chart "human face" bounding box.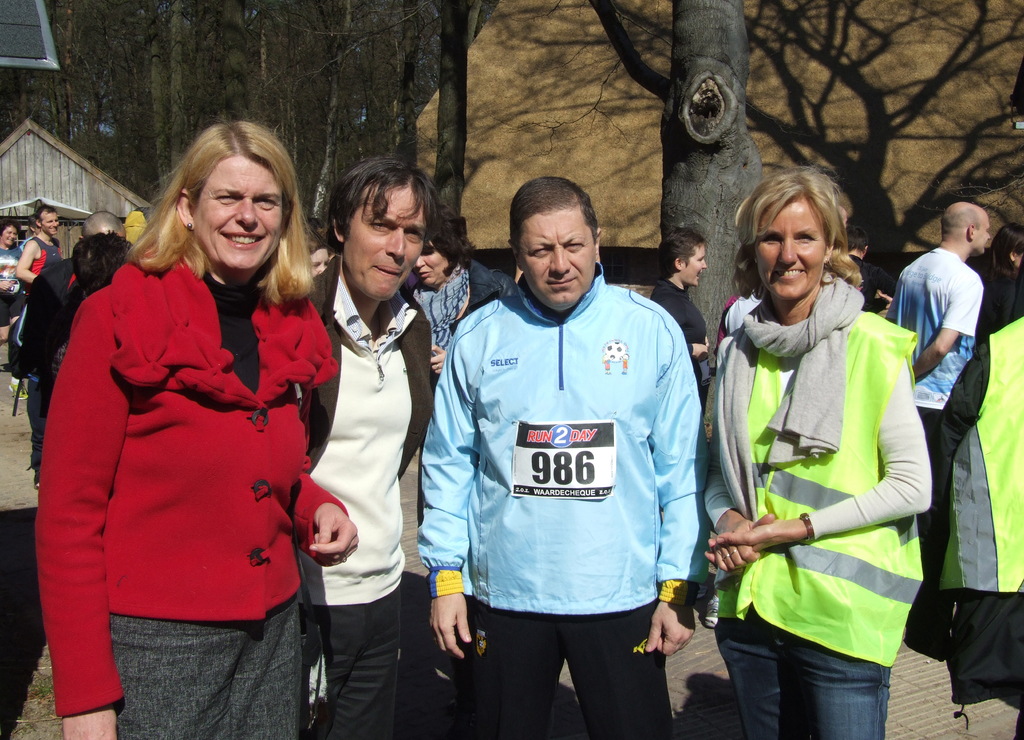
Charted: [333,183,429,308].
